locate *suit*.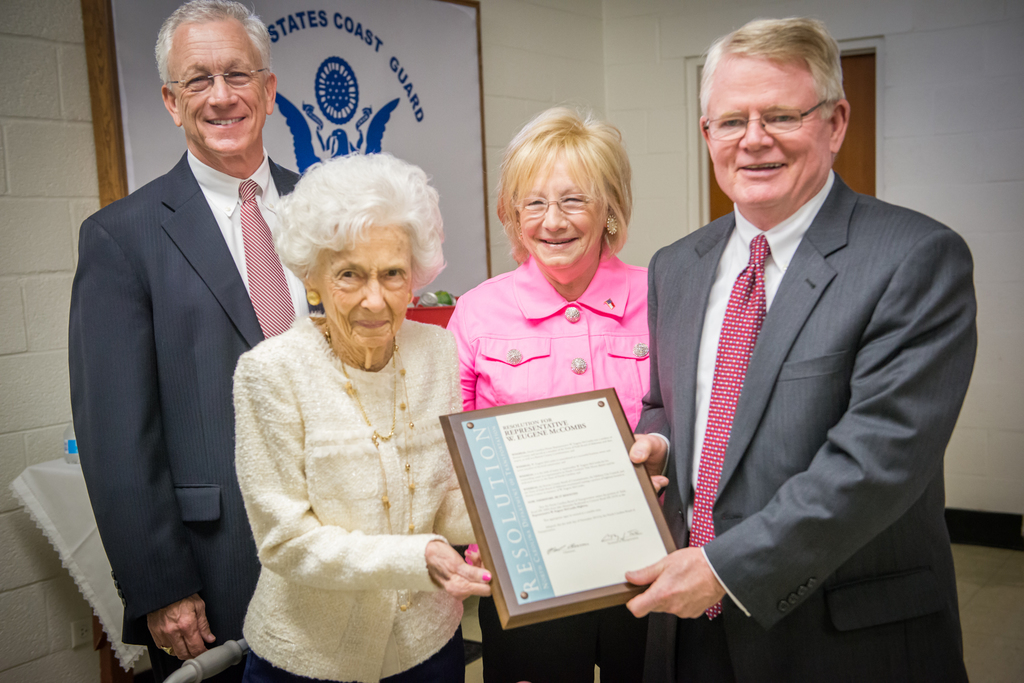
Bounding box: {"left": 639, "top": 61, "right": 971, "bottom": 675}.
